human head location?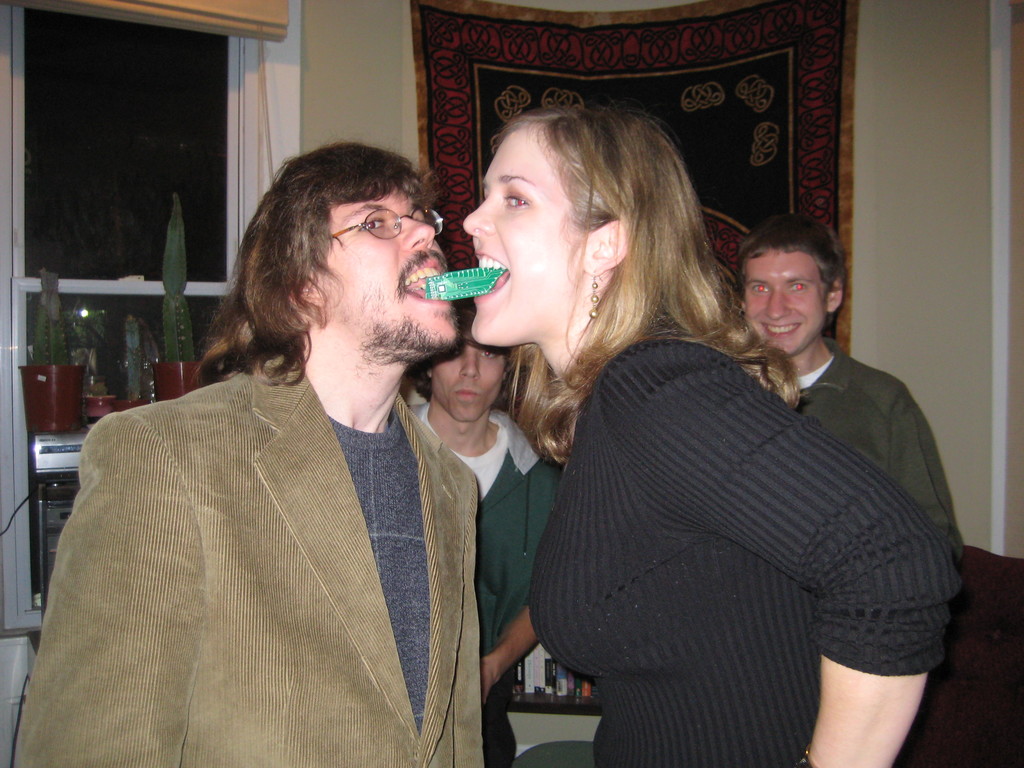
box(418, 303, 516, 424)
